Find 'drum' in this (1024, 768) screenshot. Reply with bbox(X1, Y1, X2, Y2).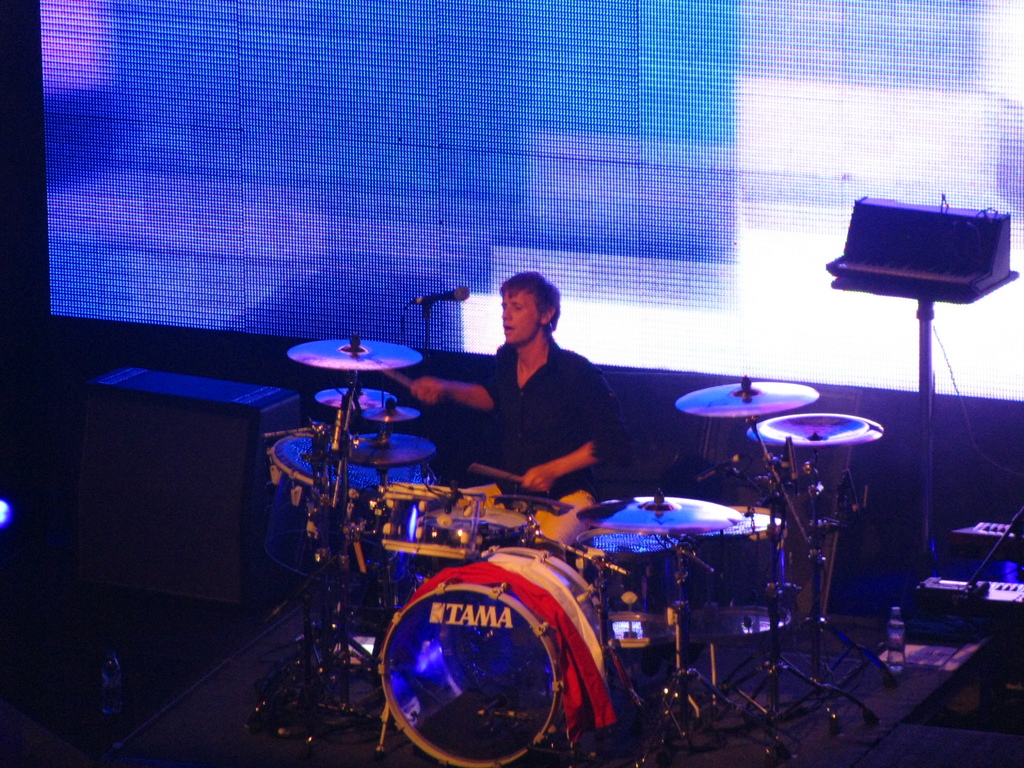
bbox(675, 507, 800, 642).
